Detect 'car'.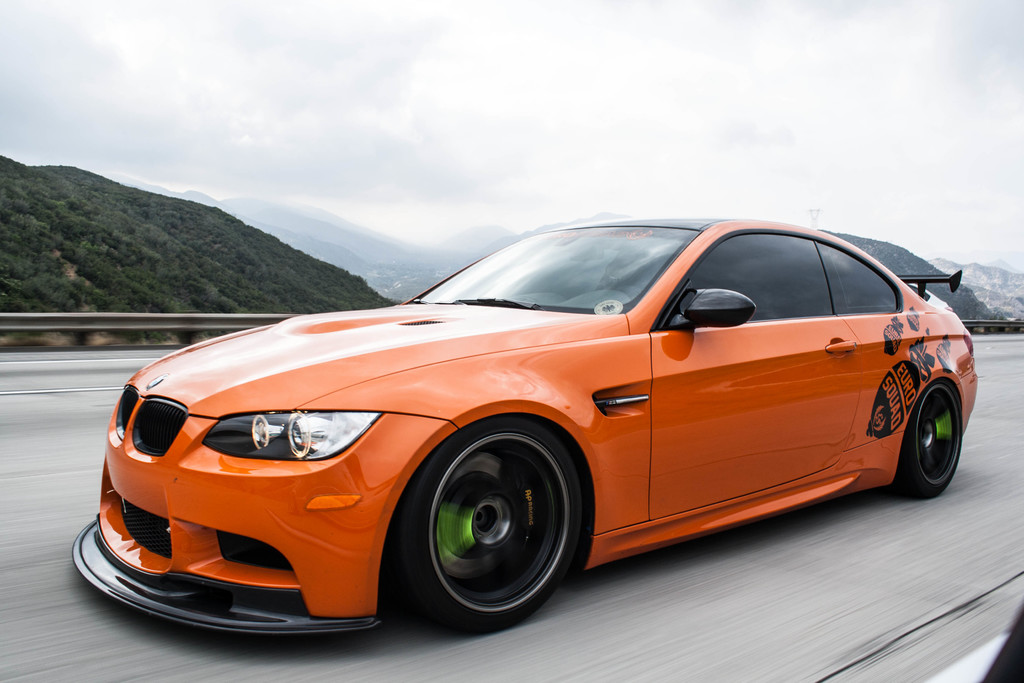
Detected at 69,215,976,635.
